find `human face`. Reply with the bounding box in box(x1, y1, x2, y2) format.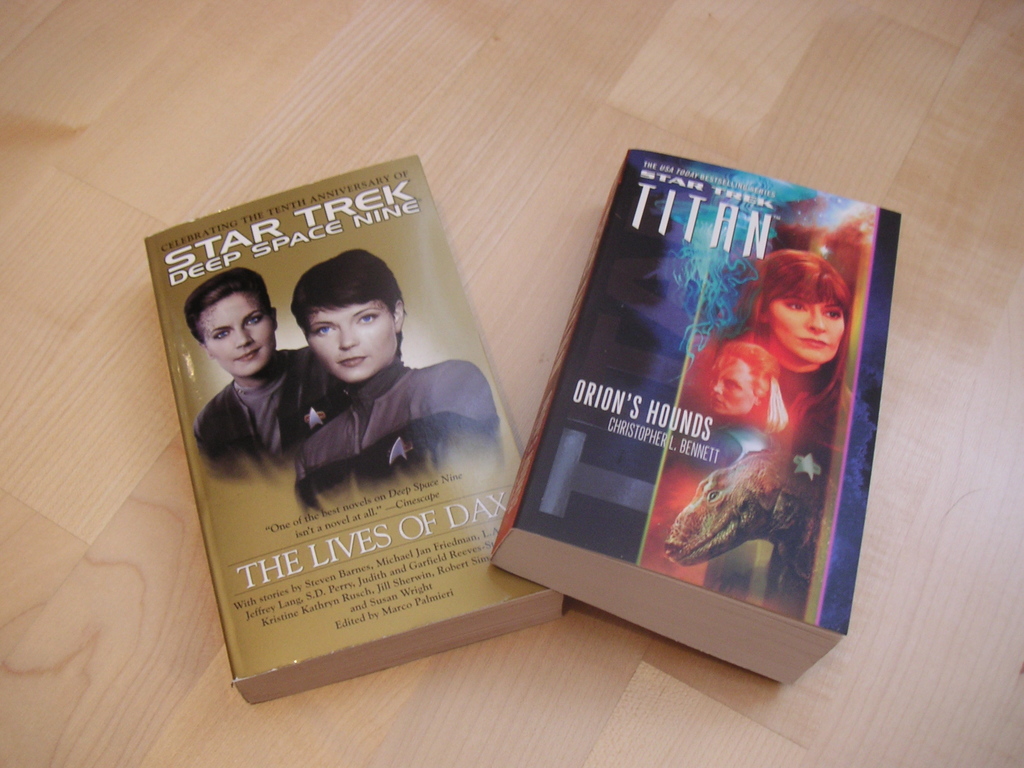
box(312, 306, 403, 389).
